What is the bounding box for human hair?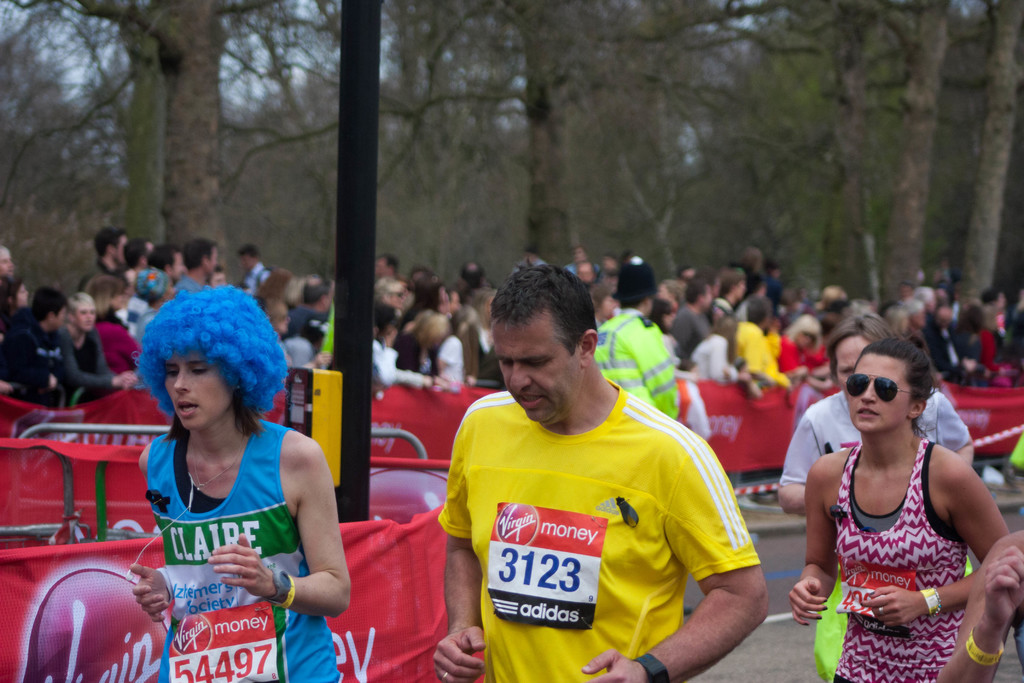
x1=495 y1=258 x2=593 y2=350.
